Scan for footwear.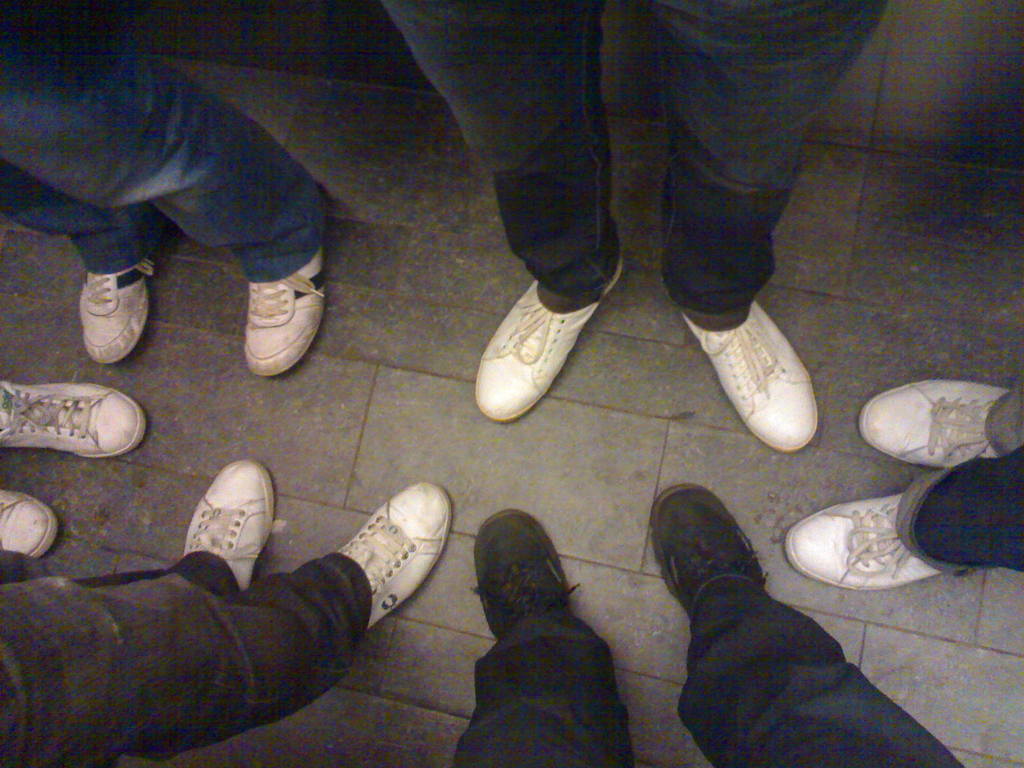
Scan result: (left=171, top=461, right=274, bottom=589).
